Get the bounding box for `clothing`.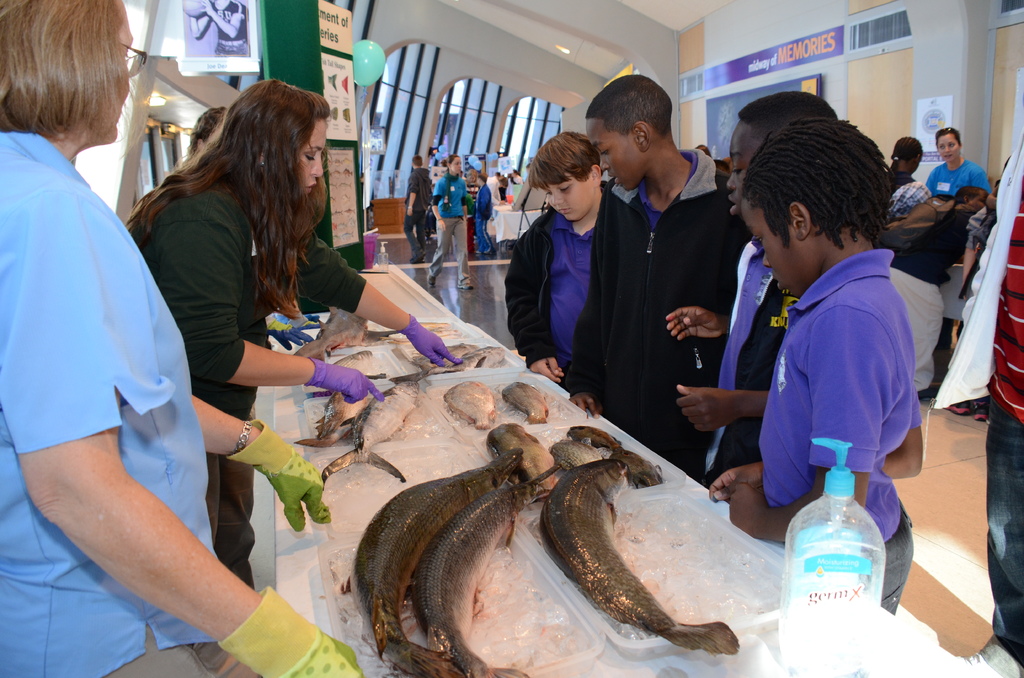
888, 183, 924, 208.
